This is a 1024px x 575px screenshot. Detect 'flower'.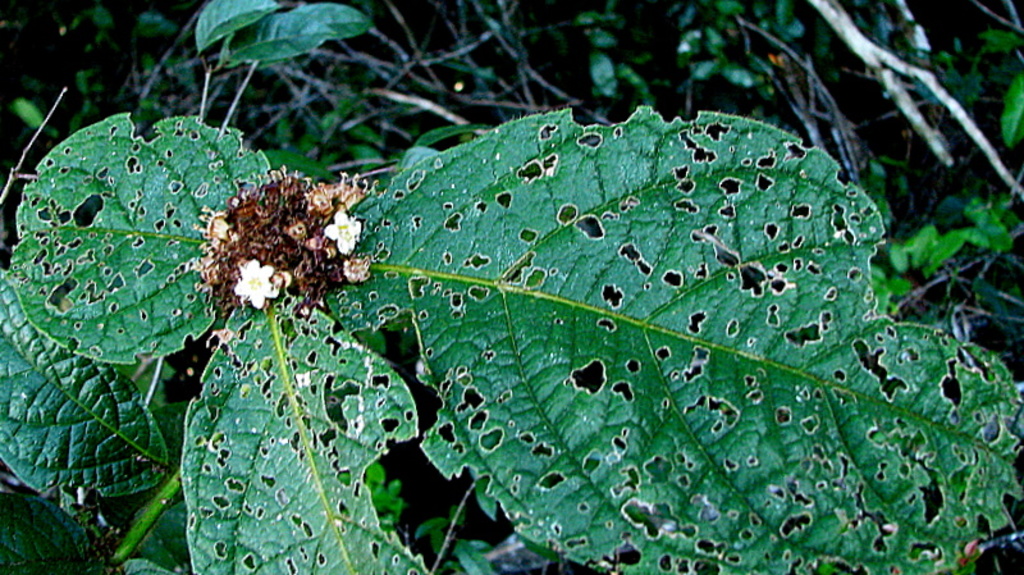
bbox=[227, 255, 283, 309].
